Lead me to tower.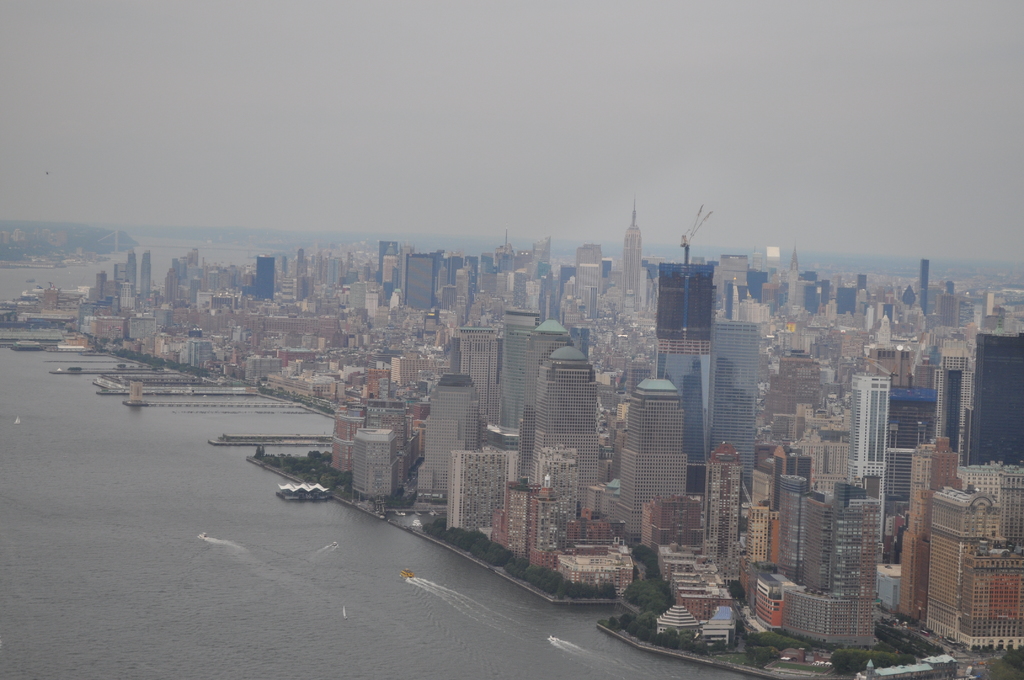
Lead to <bbox>902, 424, 960, 630</bbox>.
